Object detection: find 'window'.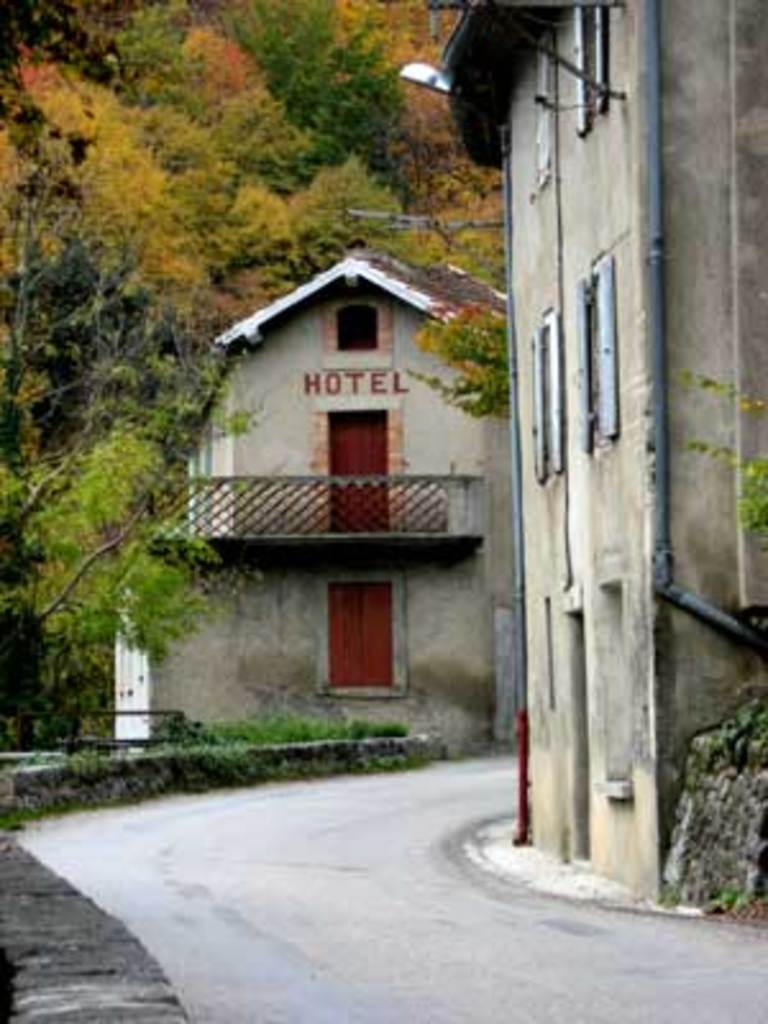
335 302 376 353.
